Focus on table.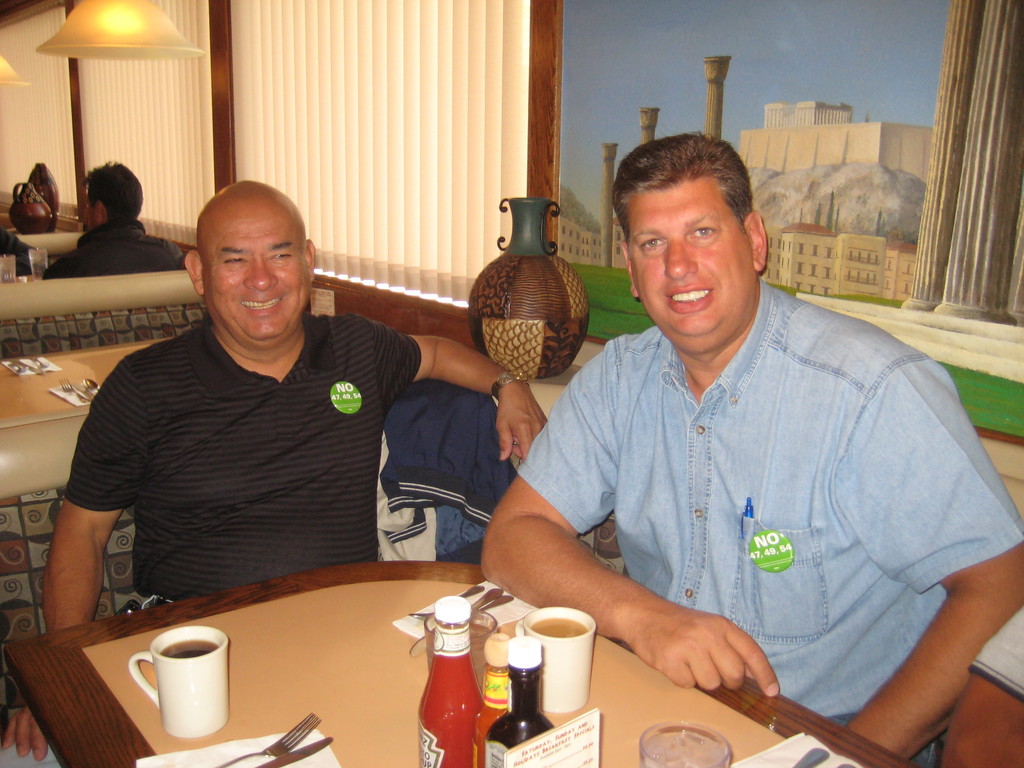
Focused at select_region(6, 564, 928, 767).
